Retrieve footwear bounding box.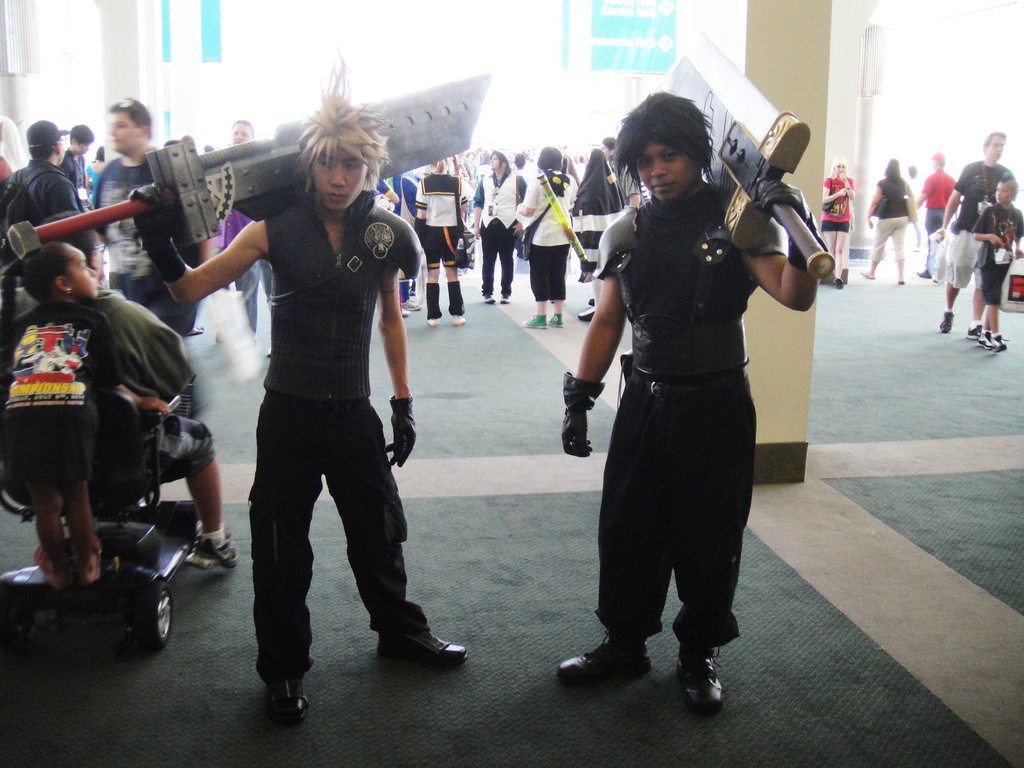
Bounding box: <bbox>860, 267, 876, 278</bbox>.
